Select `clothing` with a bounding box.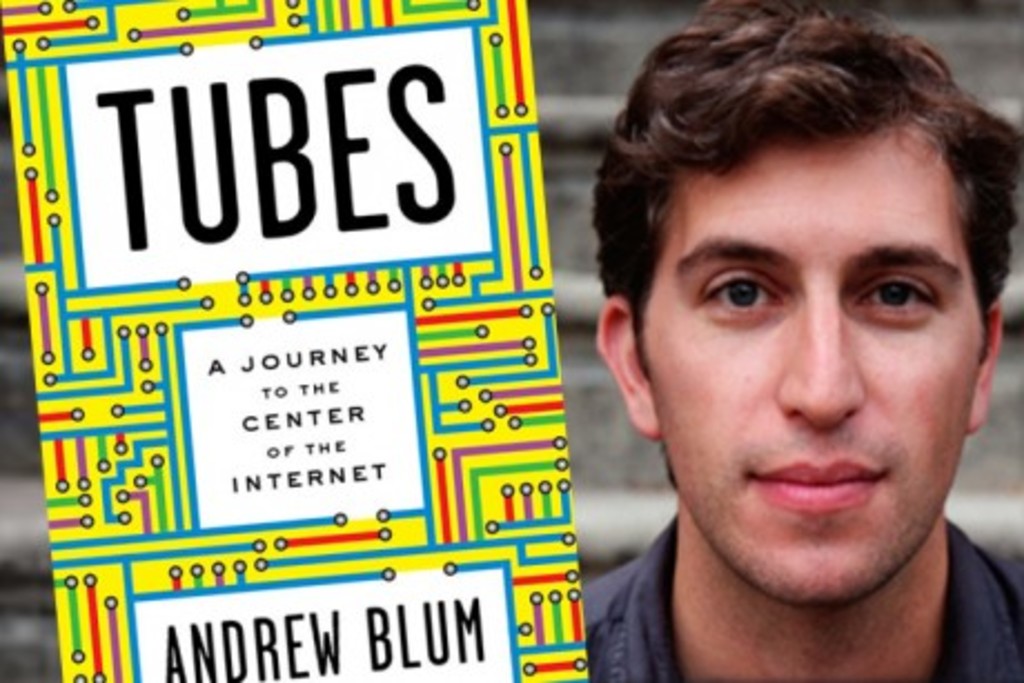
x1=581, y1=509, x2=1022, y2=681.
